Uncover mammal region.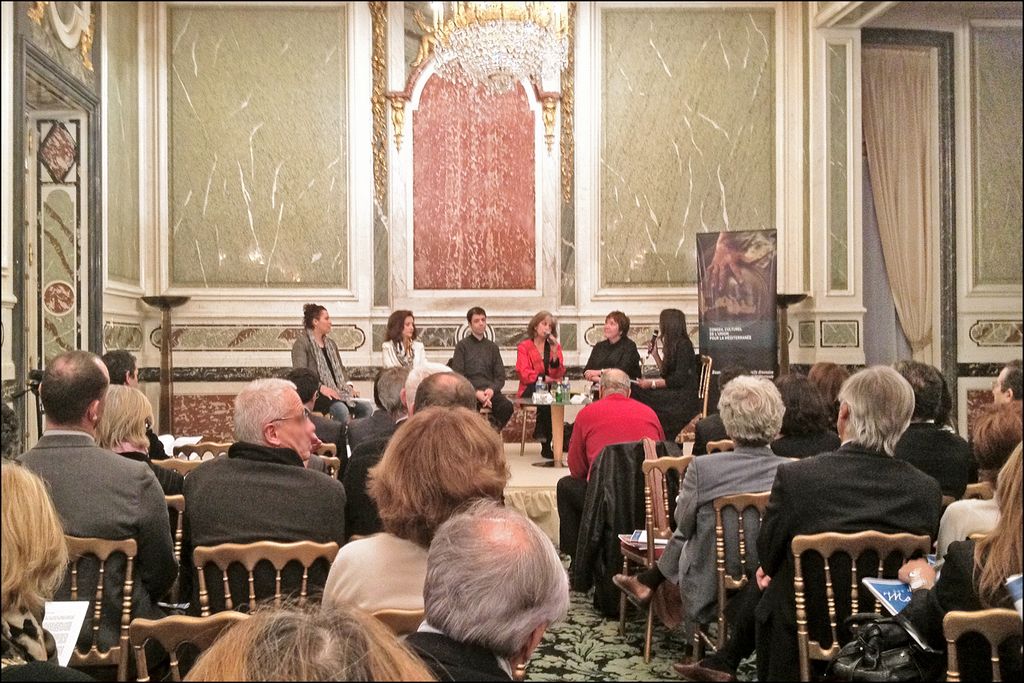
Uncovered: region(895, 435, 1023, 682).
